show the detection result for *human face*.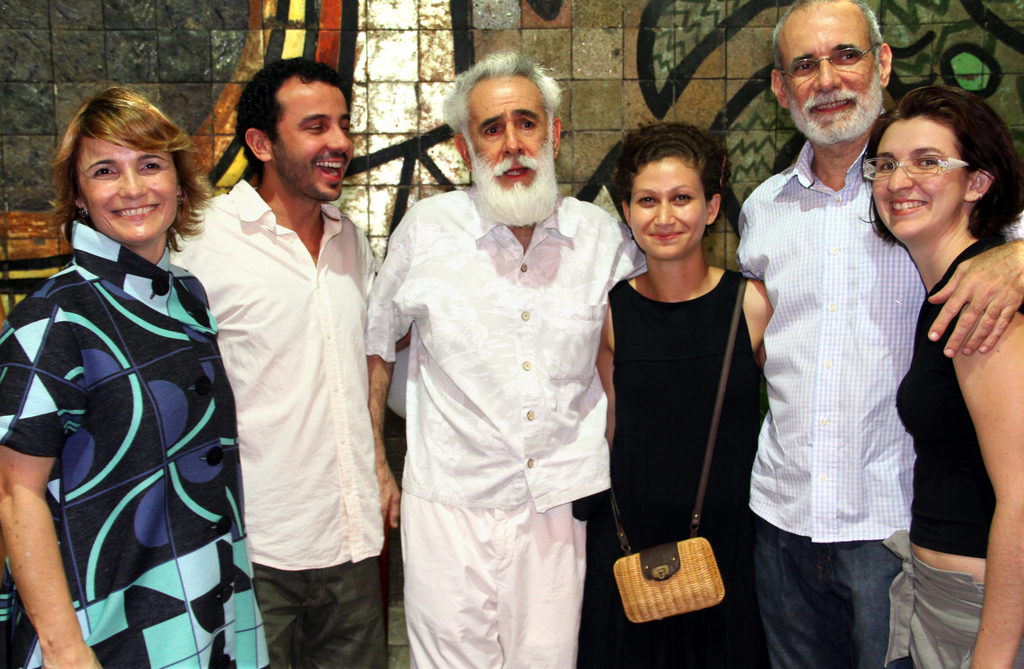
select_region(623, 145, 704, 262).
